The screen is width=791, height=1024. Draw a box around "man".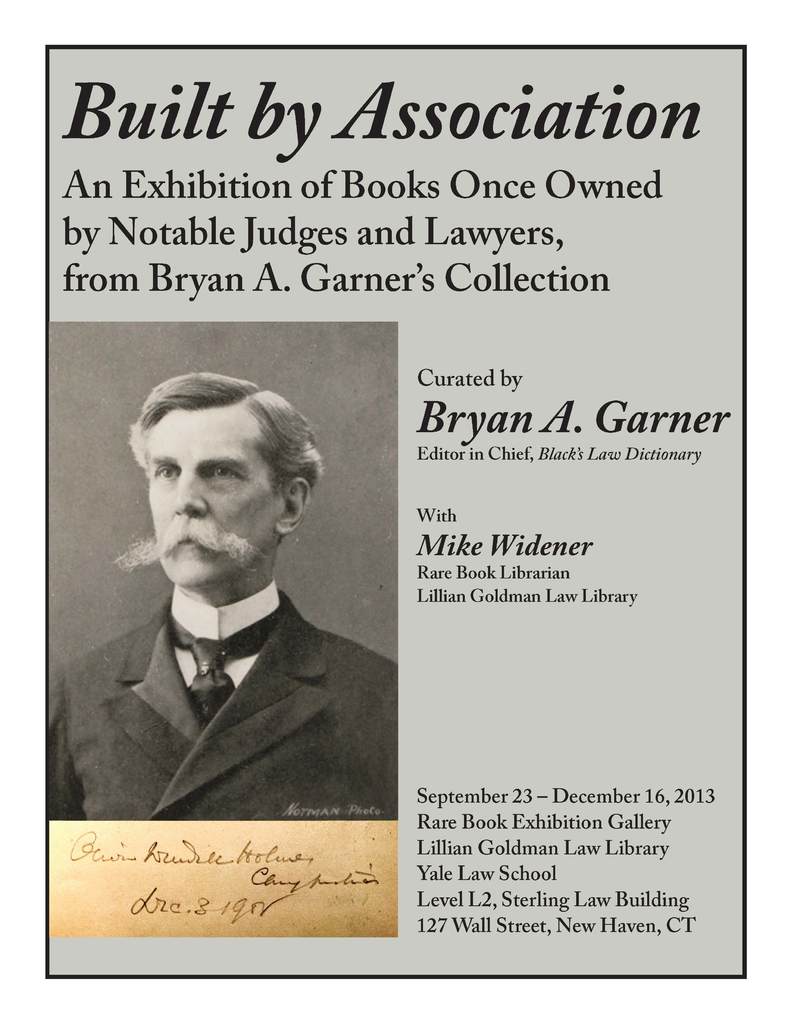
BBox(40, 368, 402, 828).
